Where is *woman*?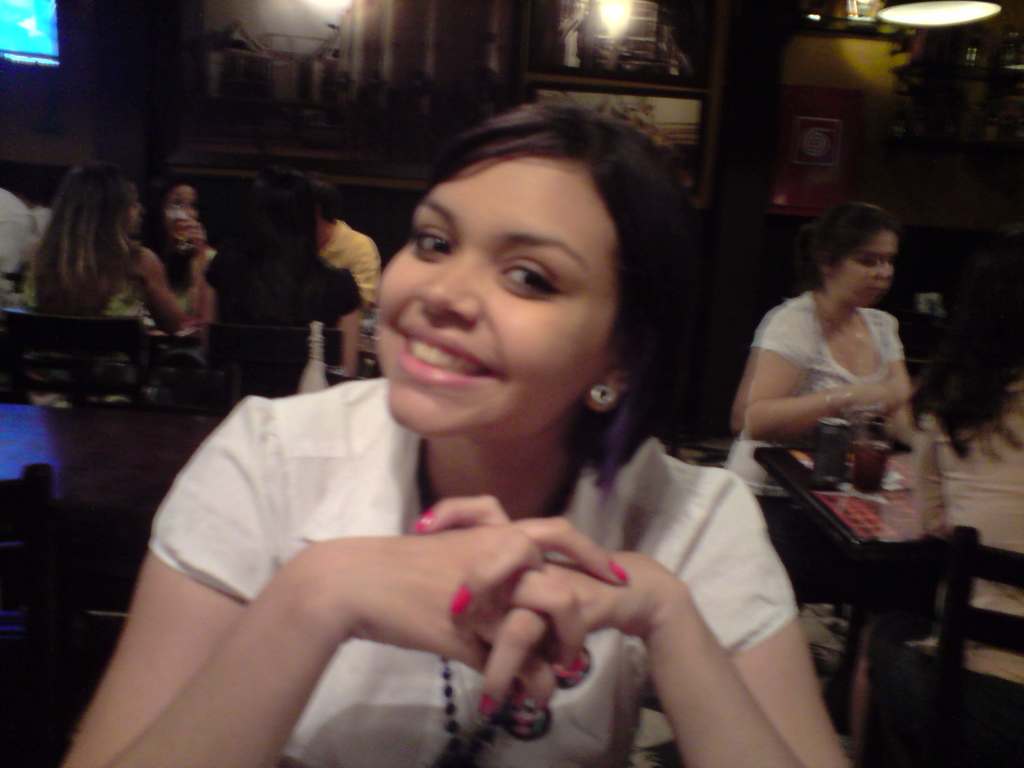
724:195:913:508.
